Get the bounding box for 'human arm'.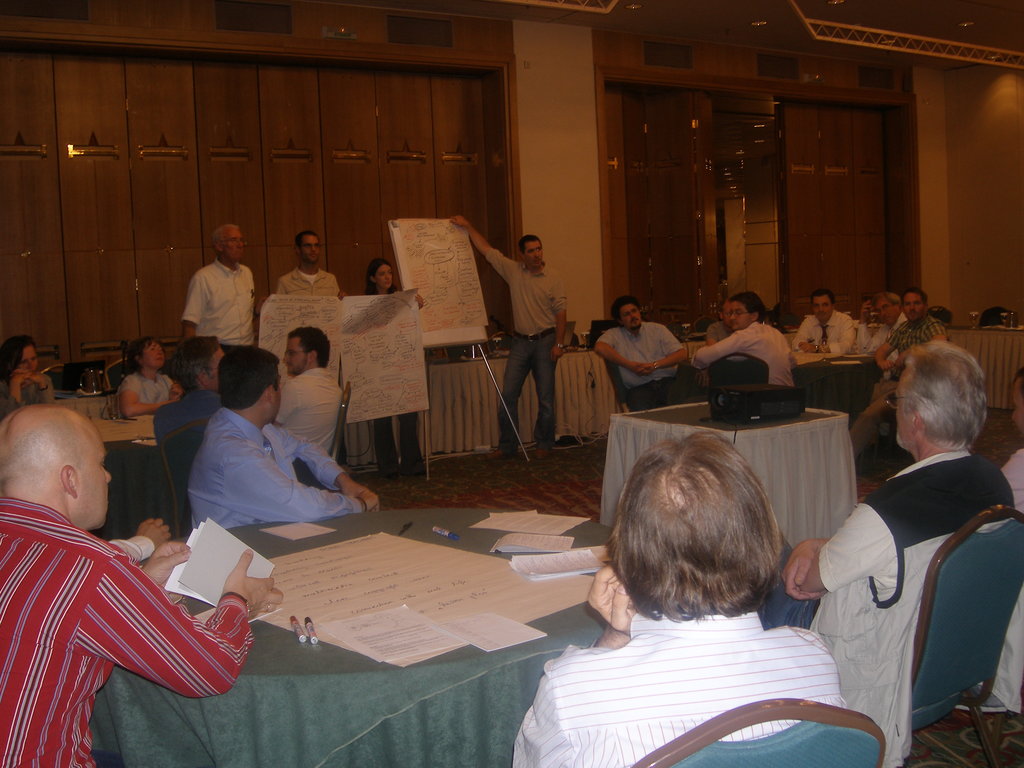
locate(413, 290, 426, 310).
